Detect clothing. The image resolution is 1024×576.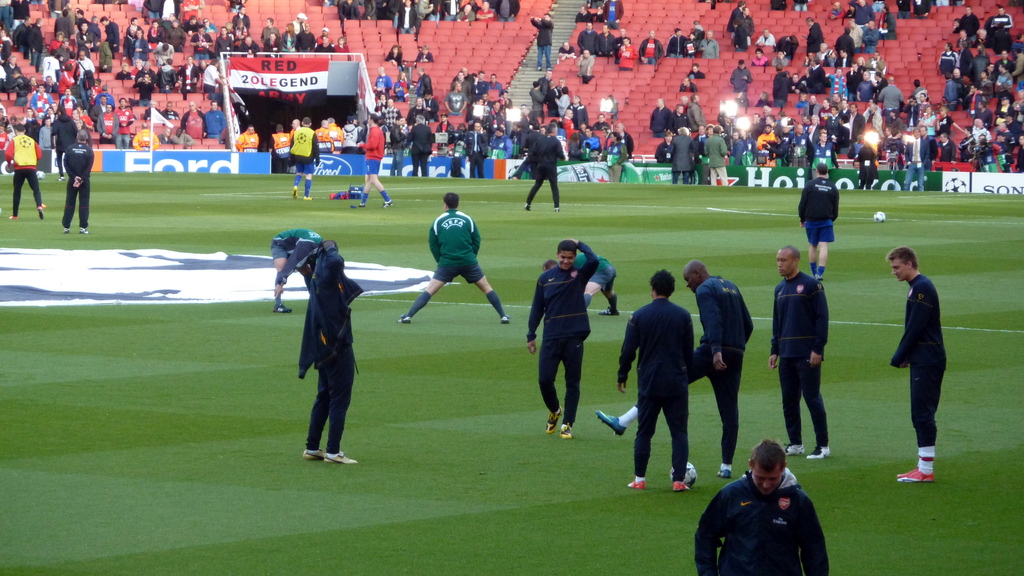
<bbox>268, 232, 325, 283</bbox>.
